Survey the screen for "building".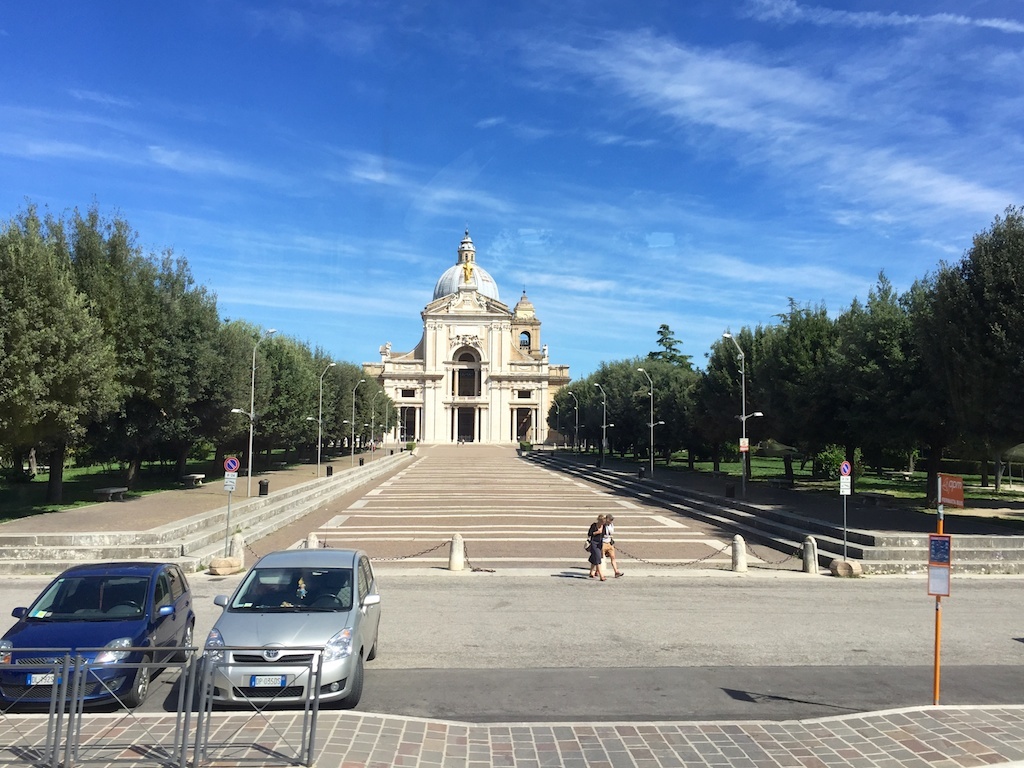
Survey found: bbox(355, 222, 573, 446).
